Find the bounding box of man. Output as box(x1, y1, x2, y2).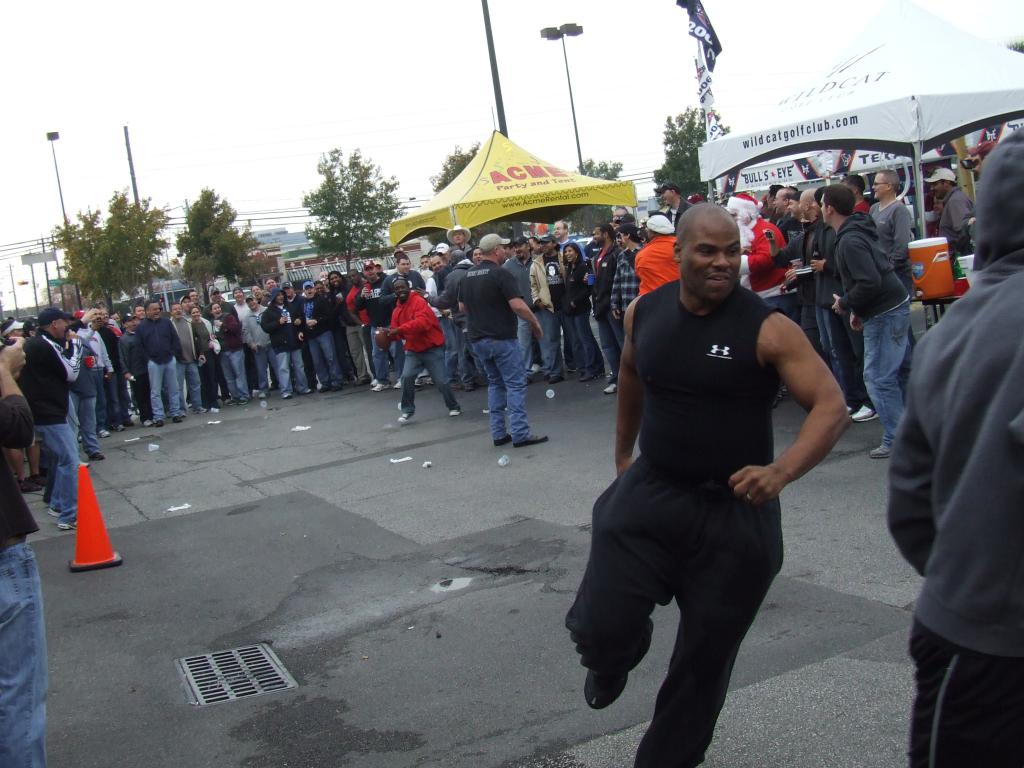
box(545, 219, 584, 381).
